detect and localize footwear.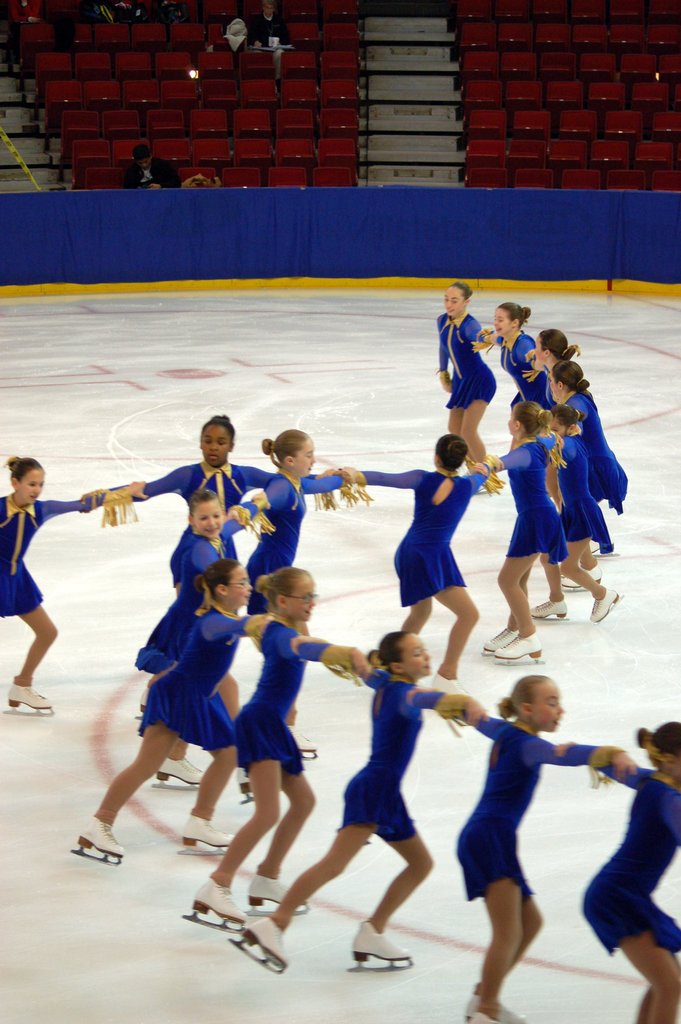
Localized at locate(233, 772, 254, 804).
